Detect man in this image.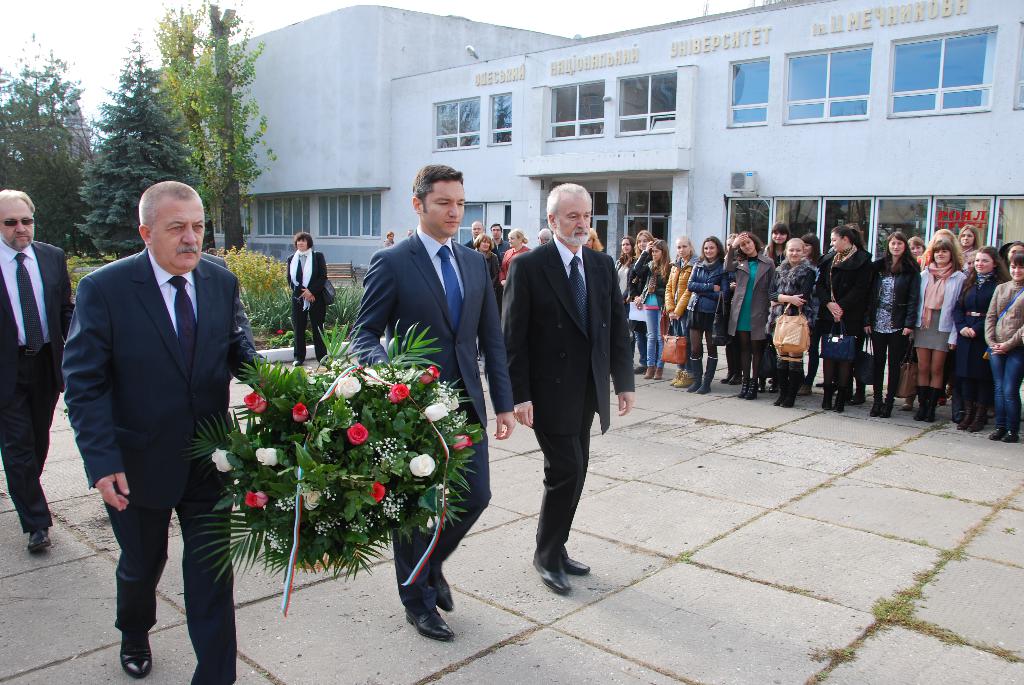
Detection: pyautogui.locateOnScreen(536, 230, 552, 245).
